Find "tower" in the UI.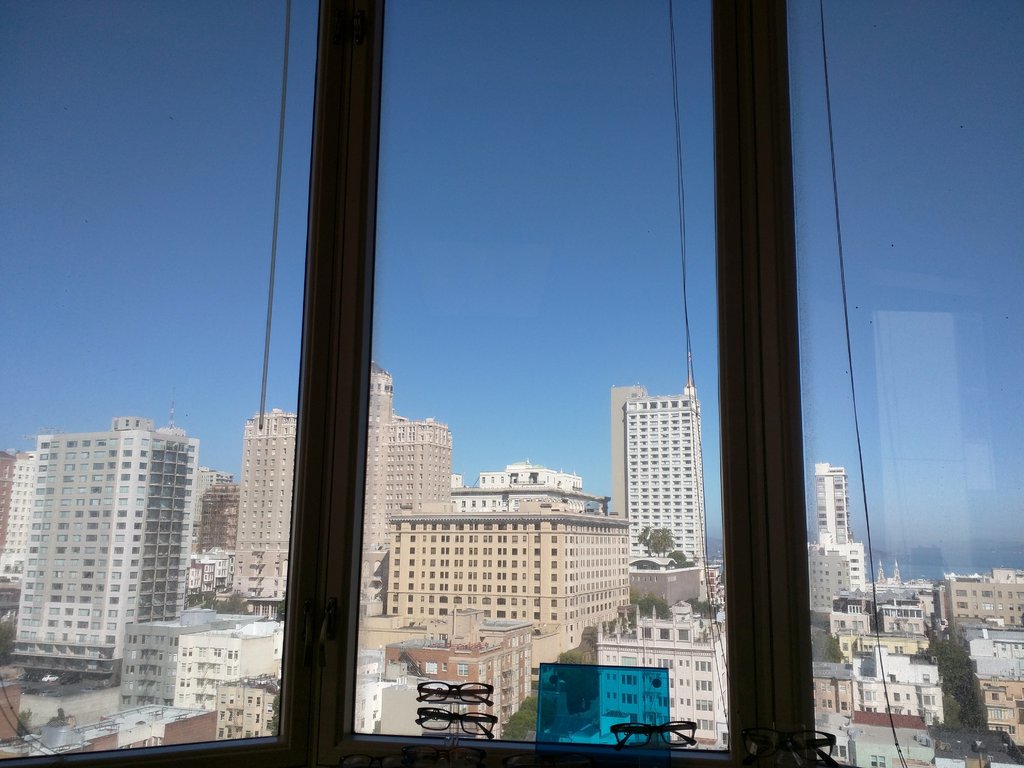
UI element at <box>607,353,710,607</box>.
